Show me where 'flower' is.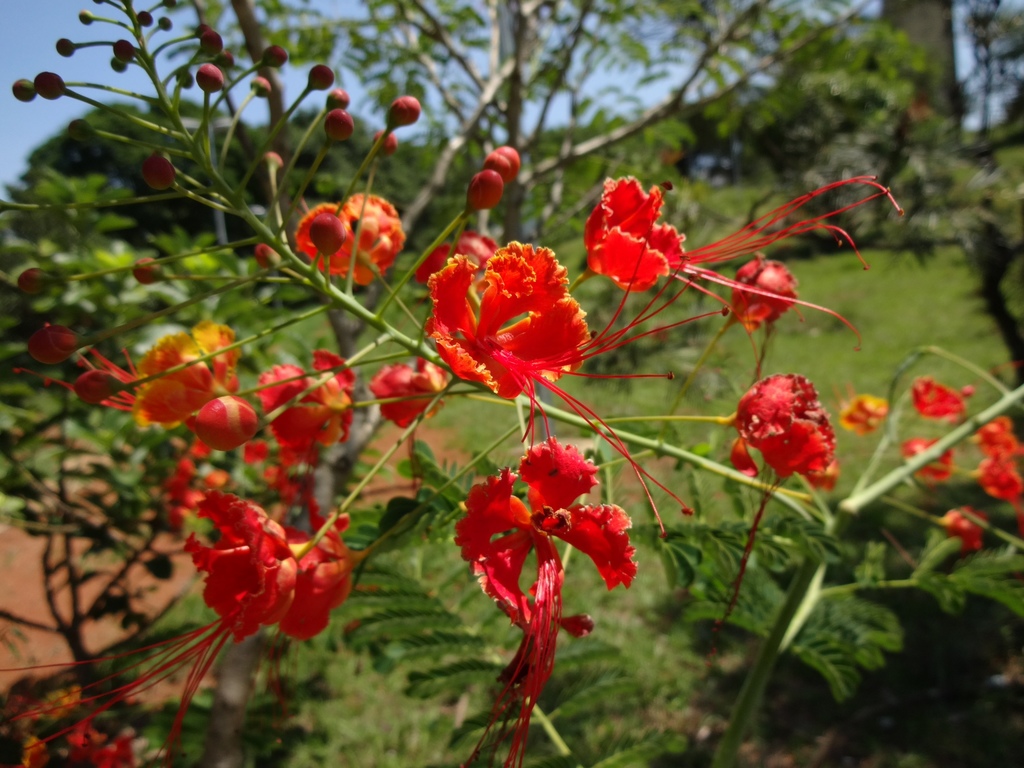
'flower' is at (403, 225, 504, 283).
